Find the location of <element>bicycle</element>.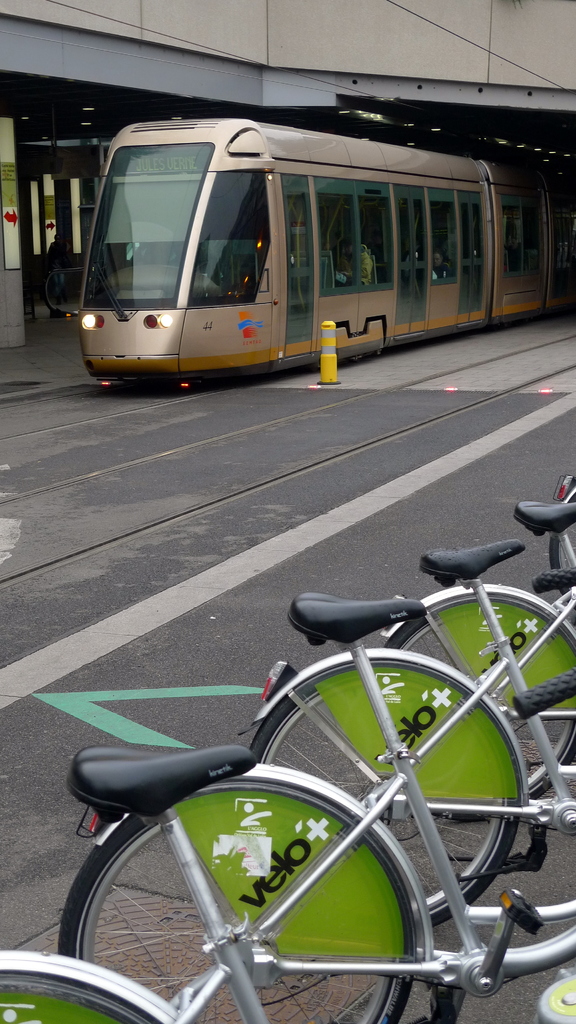
Location: <region>371, 507, 575, 818</region>.
